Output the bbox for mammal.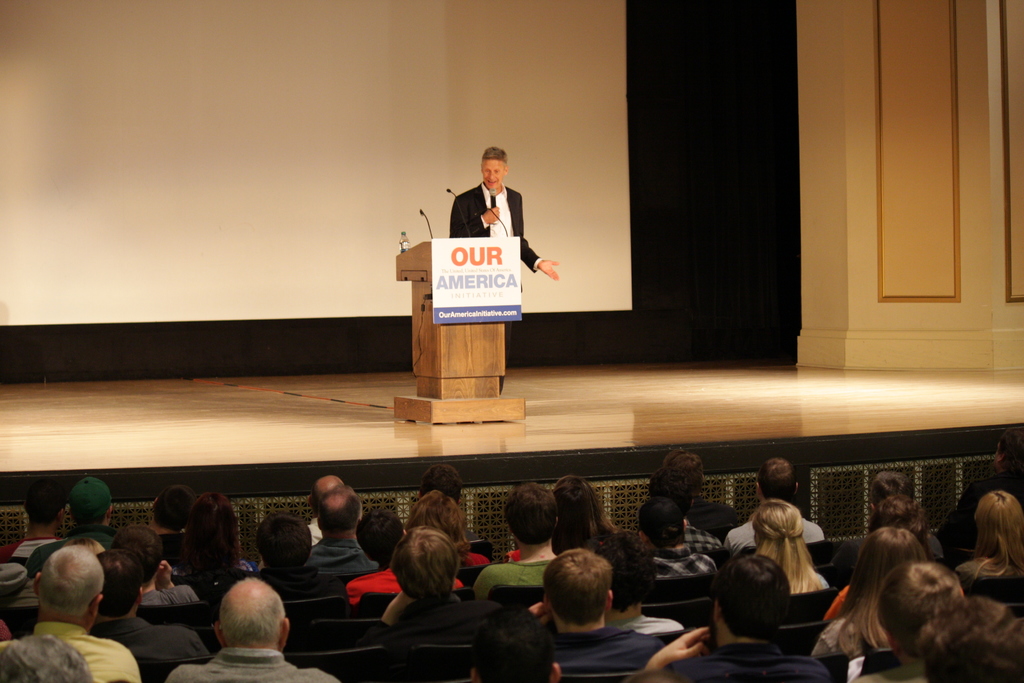
box=[417, 468, 465, 524].
